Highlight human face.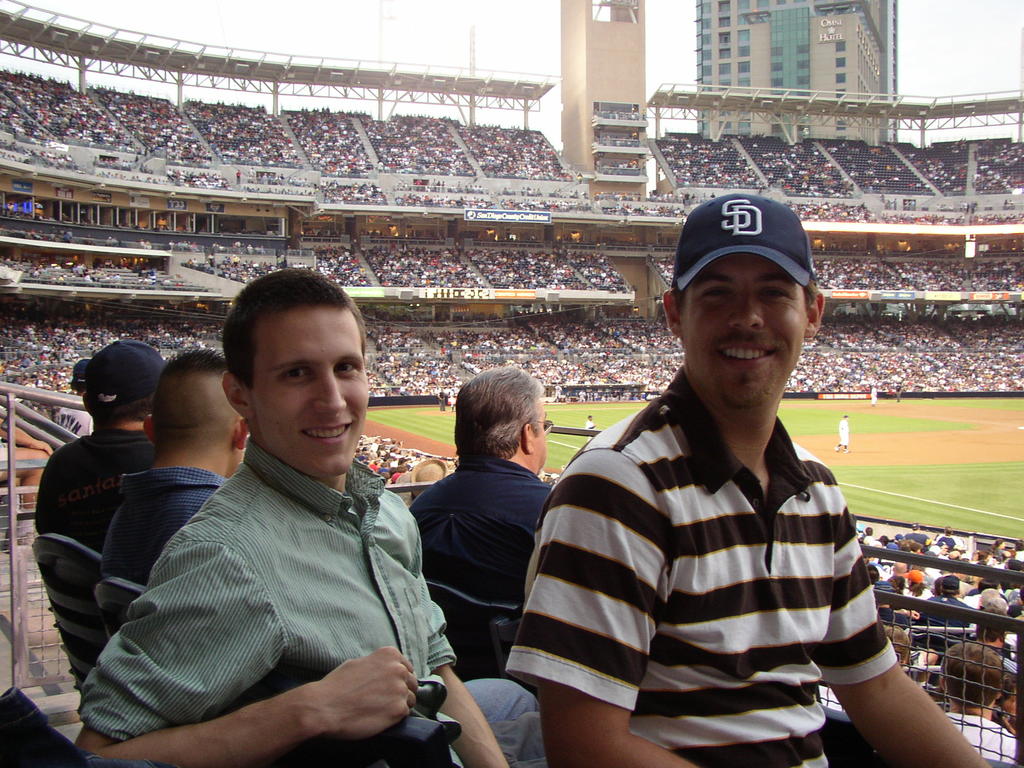
Highlighted region: <box>677,246,800,406</box>.
